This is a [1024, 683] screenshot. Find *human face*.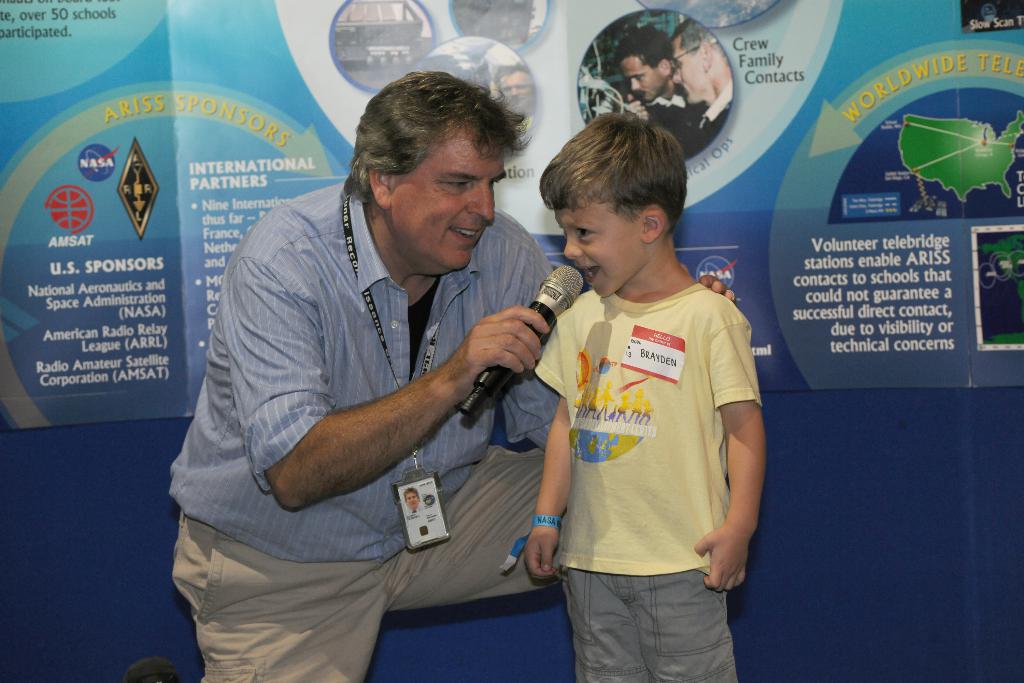
Bounding box: locate(674, 43, 703, 106).
